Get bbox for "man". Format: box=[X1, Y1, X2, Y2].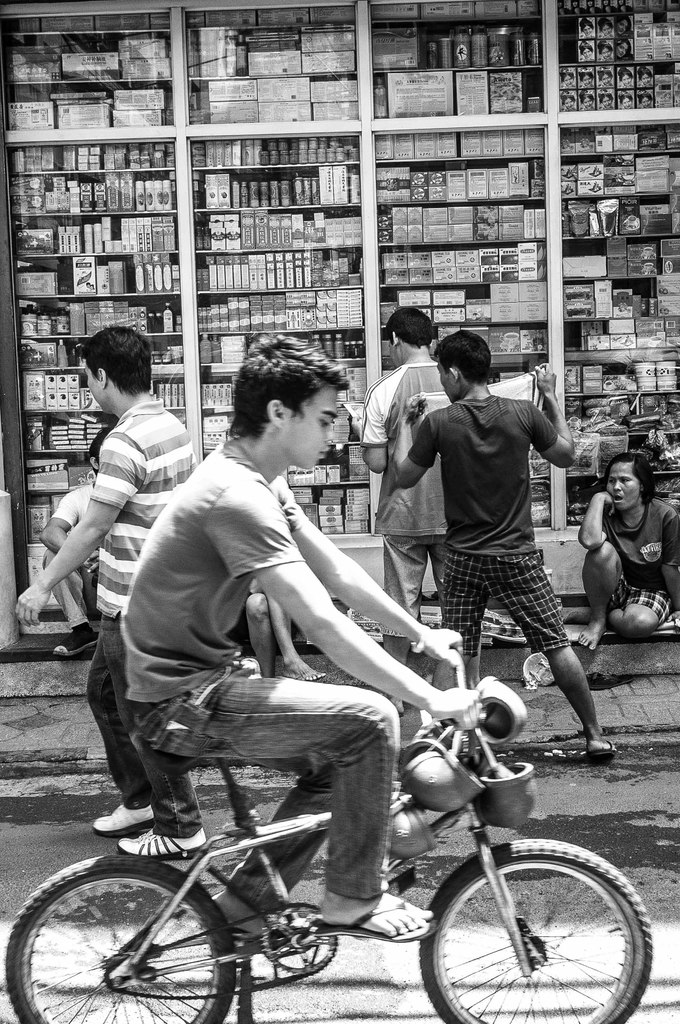
box=[40, 424, 115, 660].
